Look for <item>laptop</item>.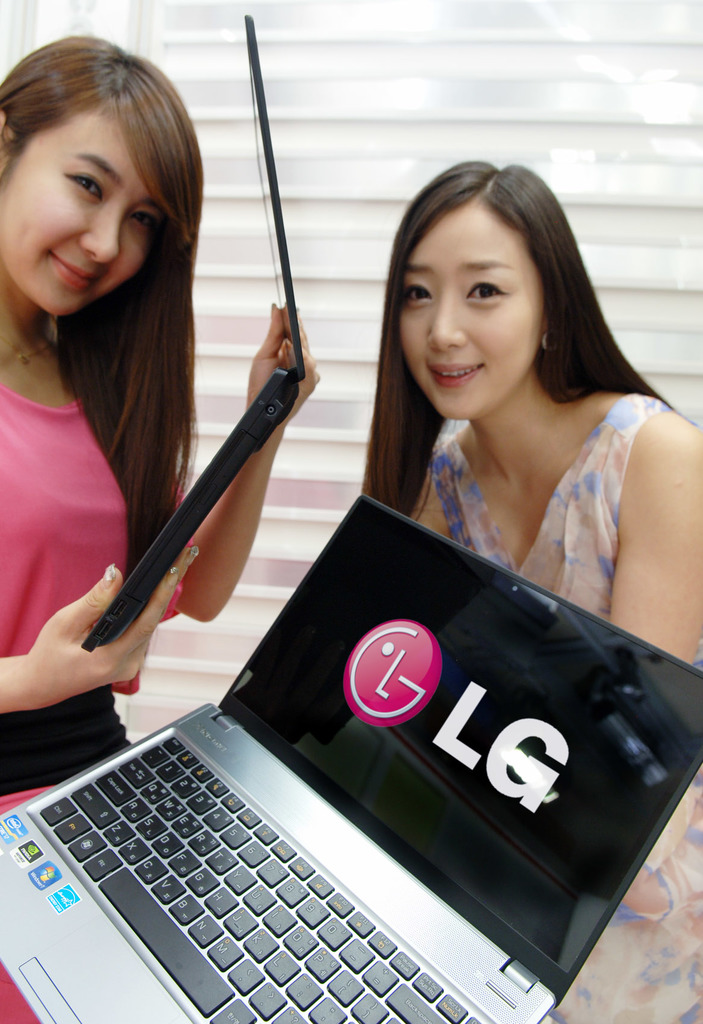
Found: (left=81, top=16, right=303, bottom=653).
